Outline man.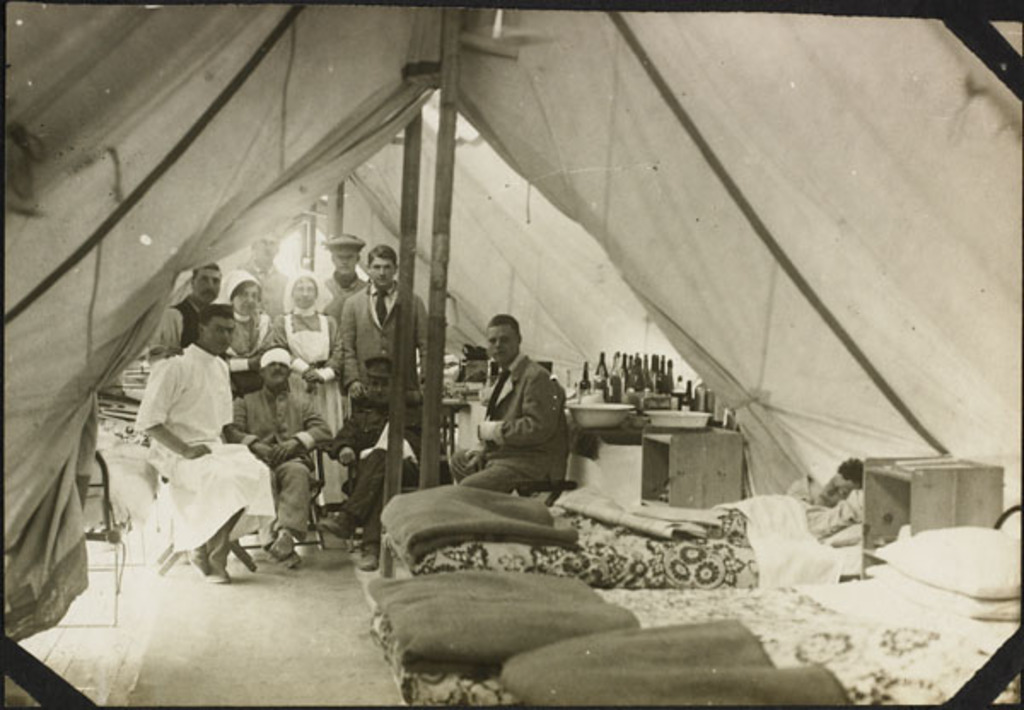
Outline: locate(237, 346, 326, 553).
